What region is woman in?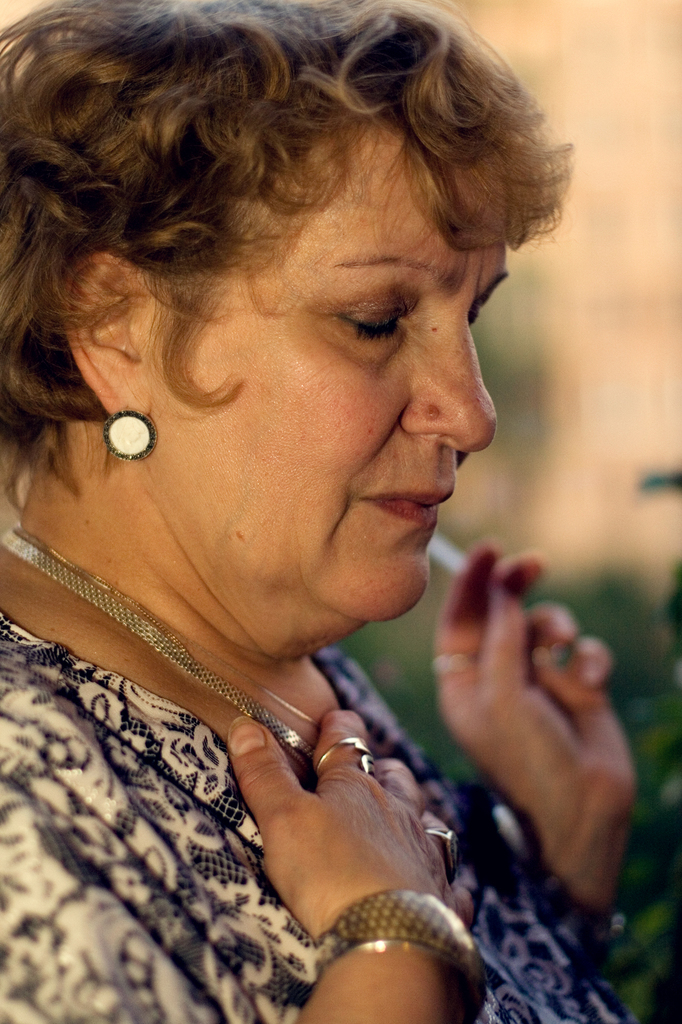
pyautogui.locateOnScreen(0, 0, 636, 975).
